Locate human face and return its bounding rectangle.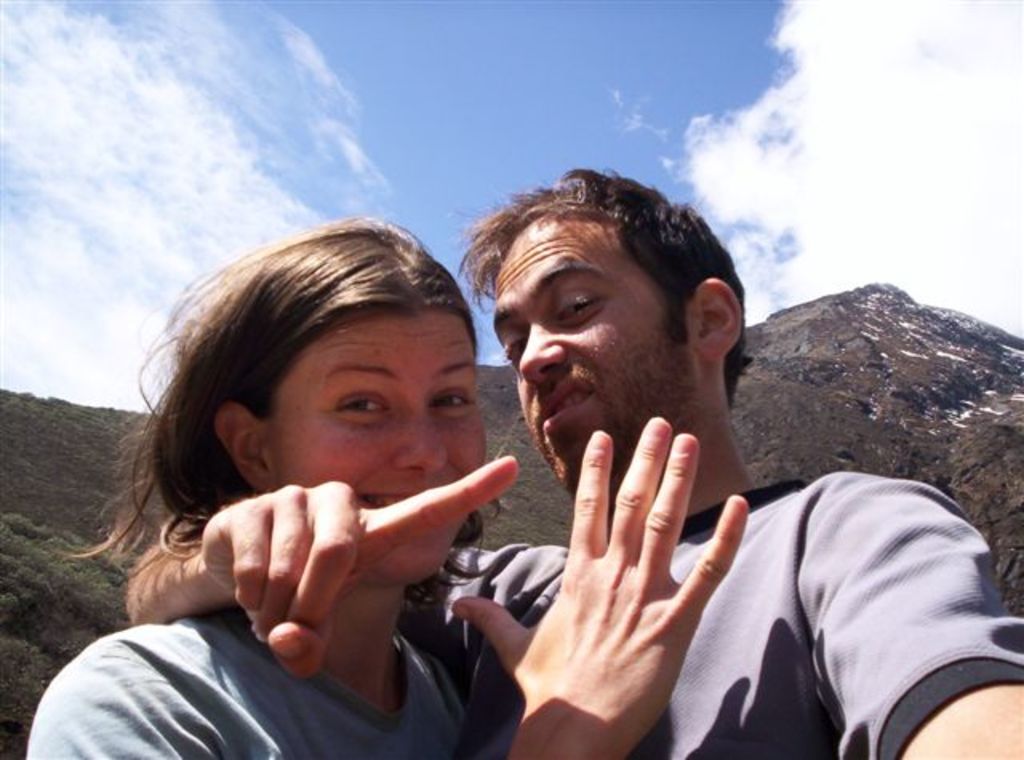
267 322 491 579.
